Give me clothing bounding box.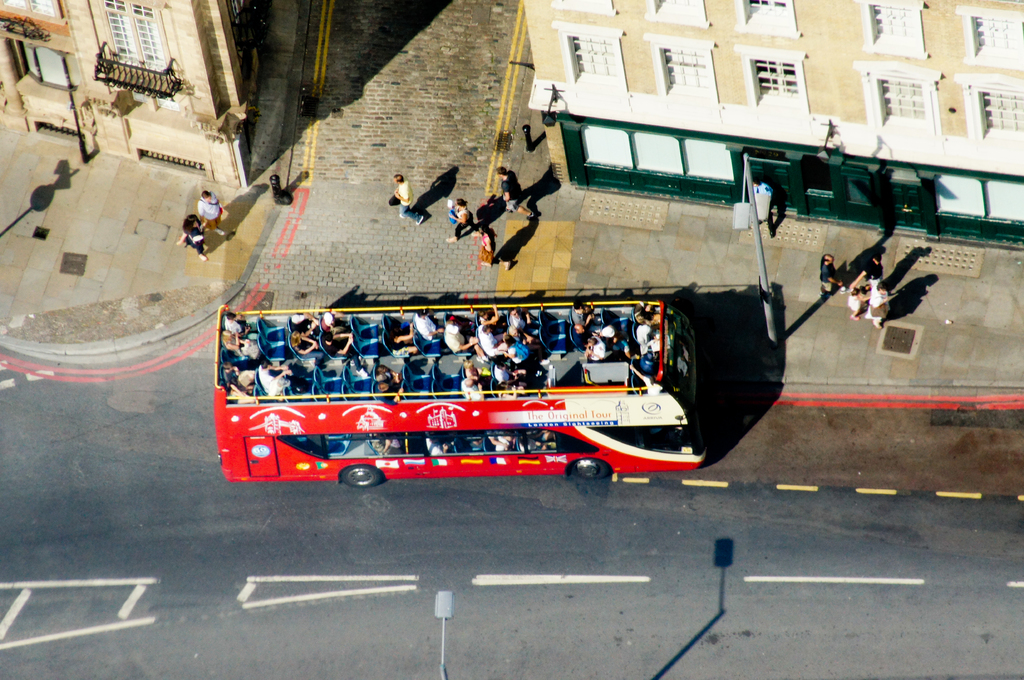
bbox=(466, 366, 482, 380).
